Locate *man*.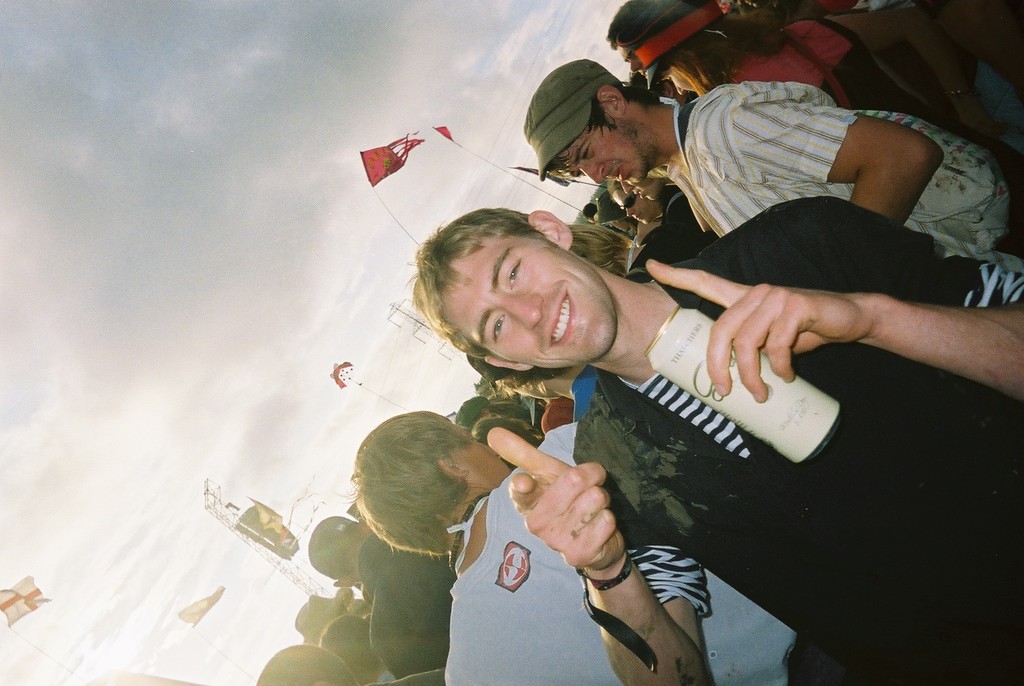
Bounding box: crop(401, 203, 1023, 685).
